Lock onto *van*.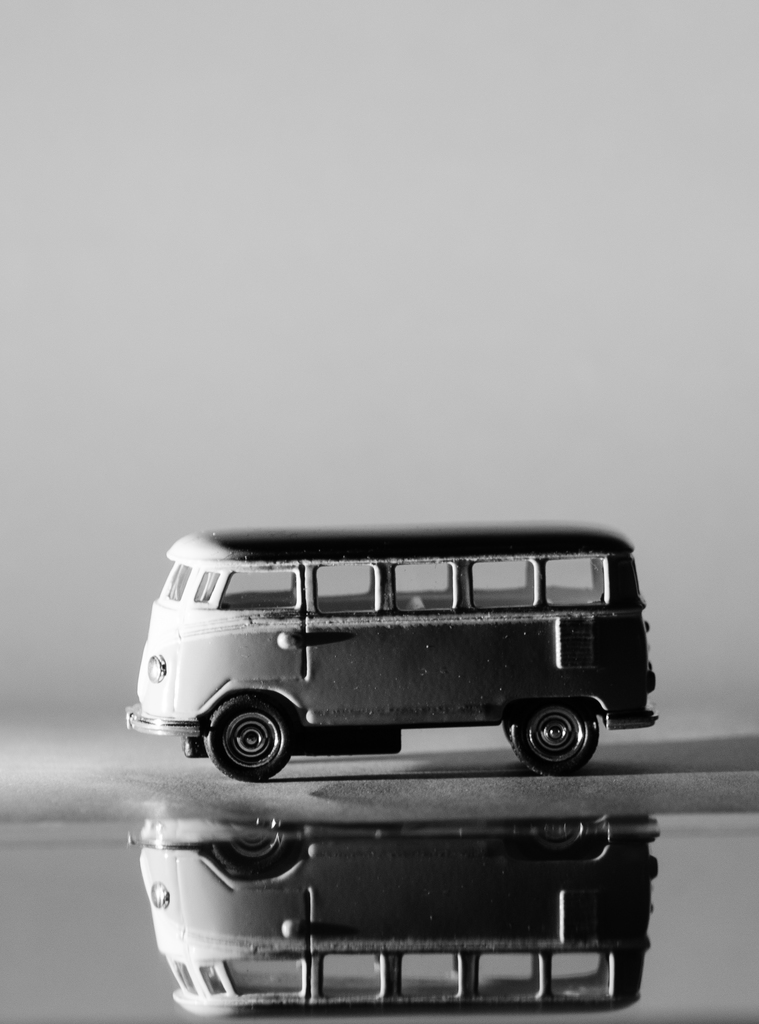
Locked: bbox=(124, 522, 663, 783).
